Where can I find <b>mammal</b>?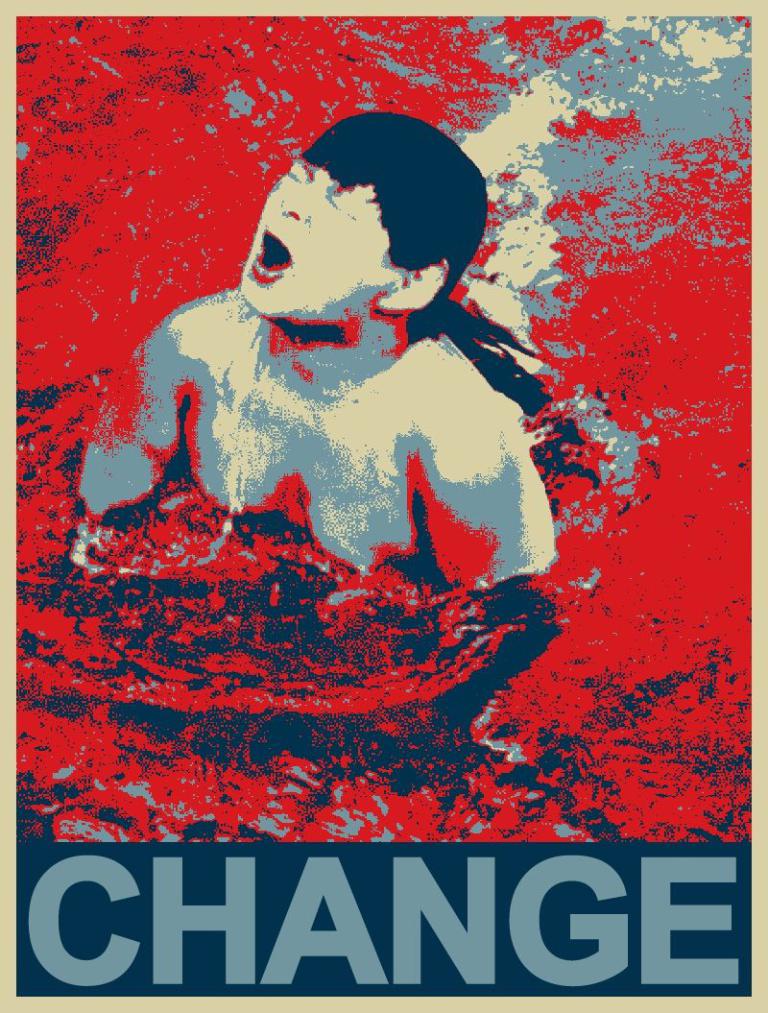
You can find it at pyautogui.locateOnScreen(69, 145, 523, 621).
